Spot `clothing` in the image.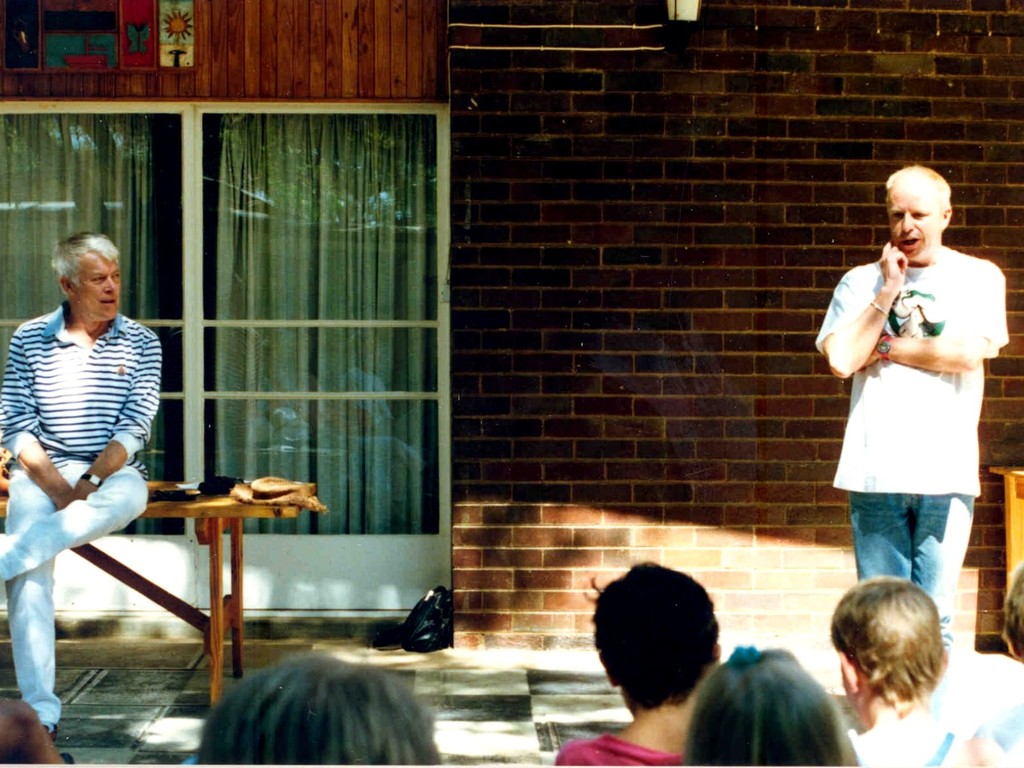
`clothing` found at [829, 208, 998, 615].
